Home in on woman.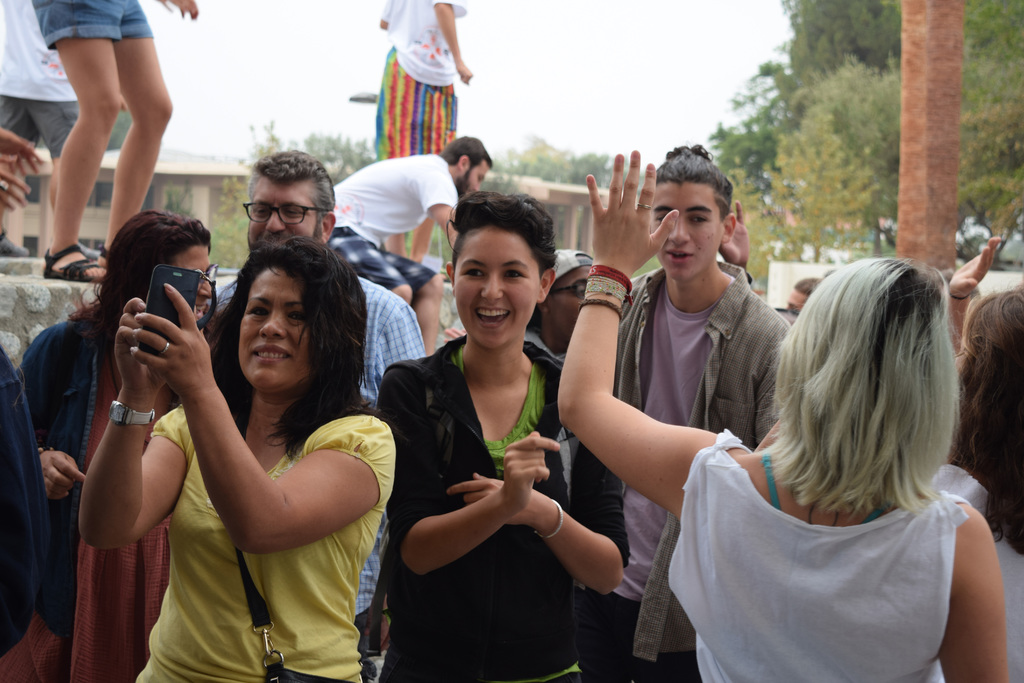
Homed in at left=81, top=226, right=350, bottom=680.
